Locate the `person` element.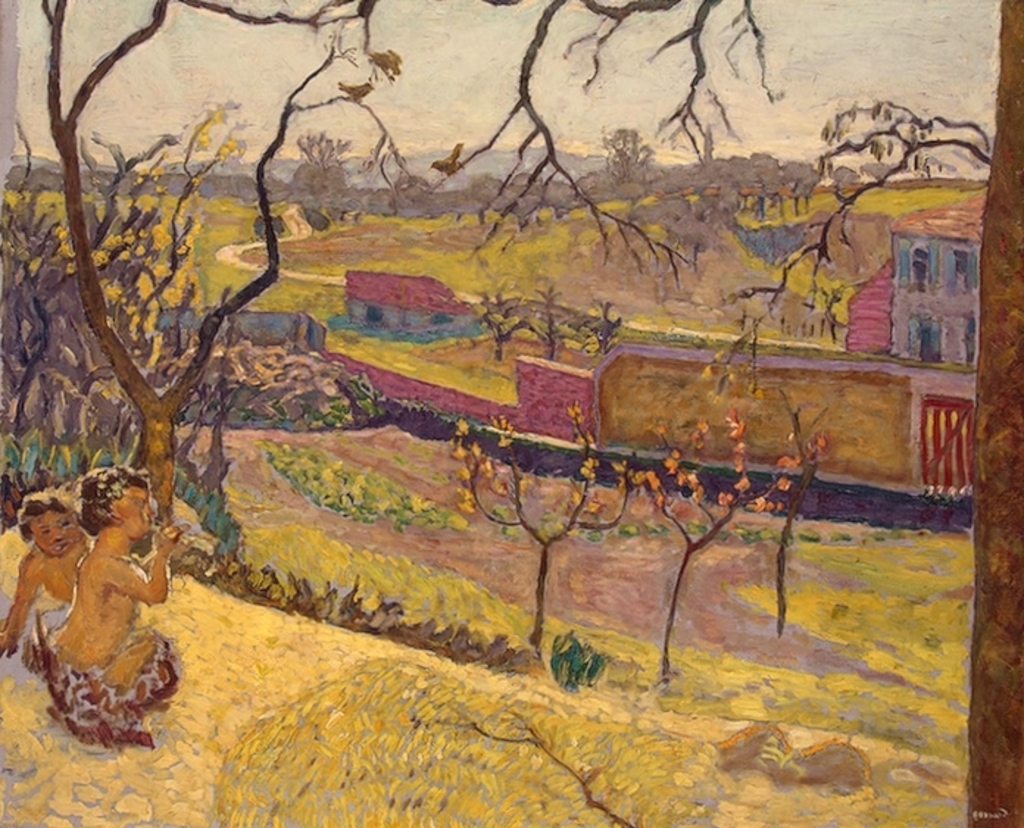
Element bbox: box=[50, 471, 179, 724].
